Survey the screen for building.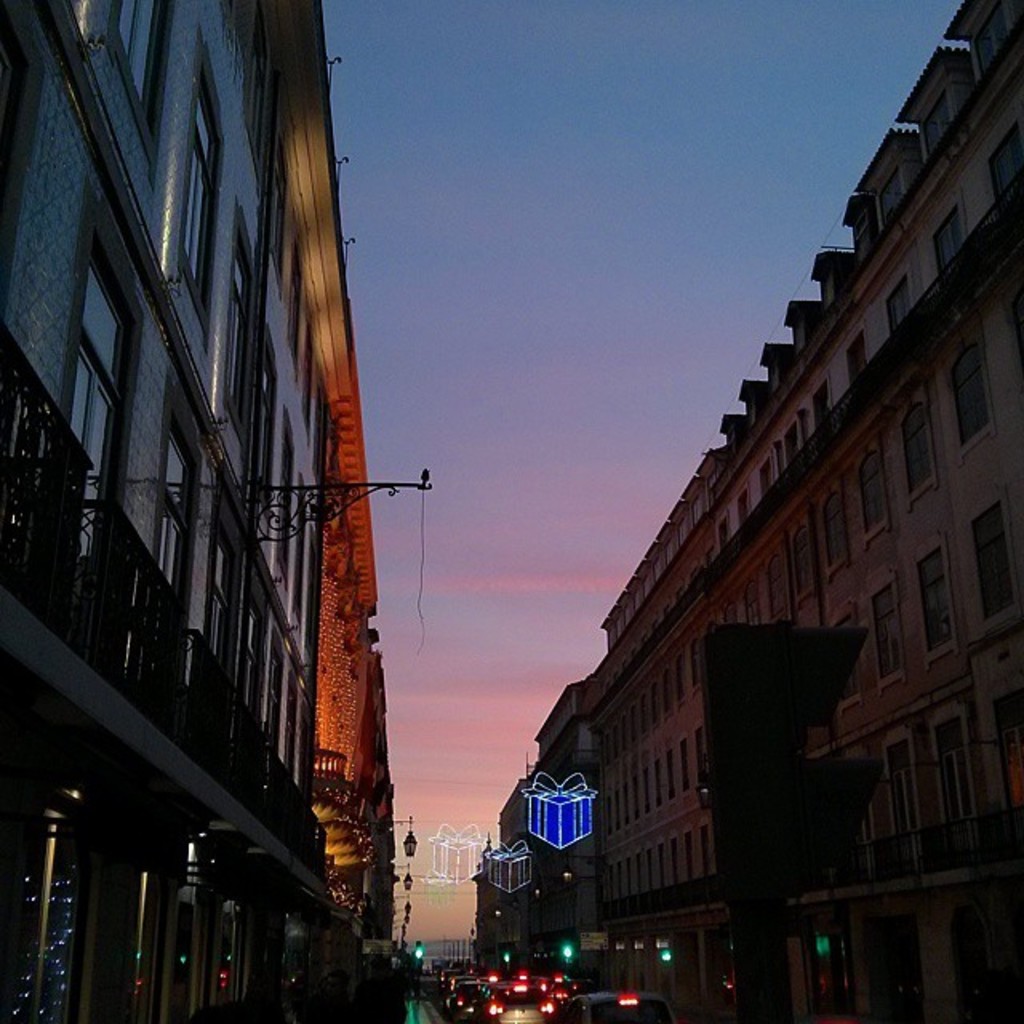
Survey found: [x1=528, y1=685, x2=595, y2=994].
